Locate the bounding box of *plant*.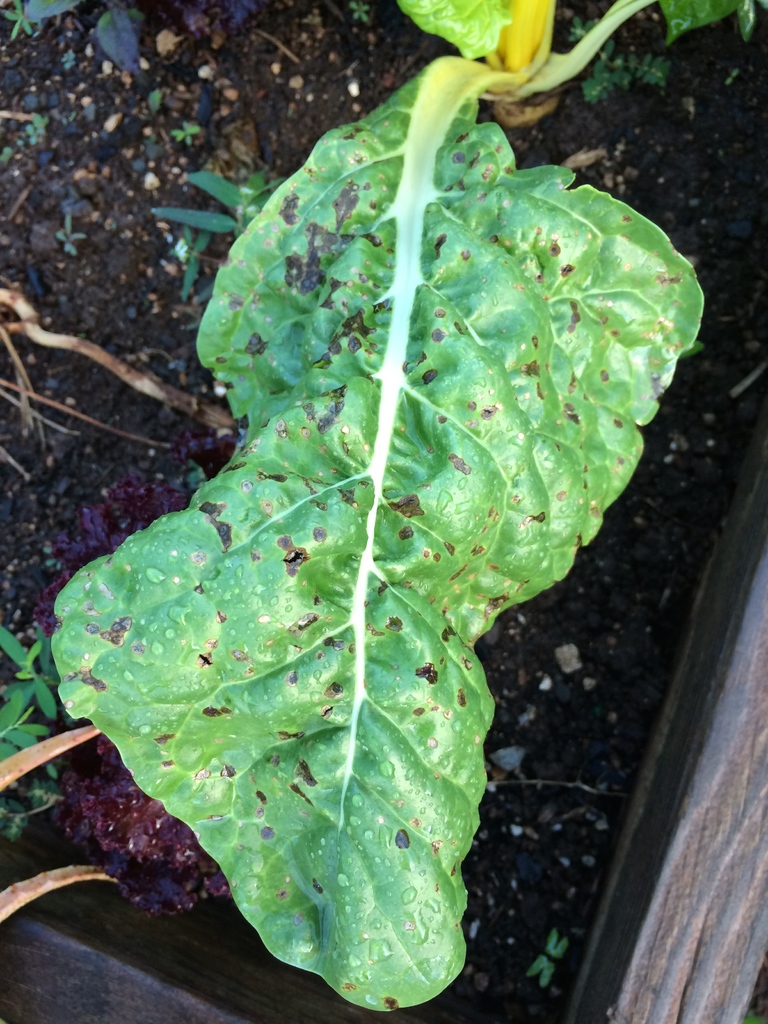
Bounding box: select_region(346, 0, 374, 28).
